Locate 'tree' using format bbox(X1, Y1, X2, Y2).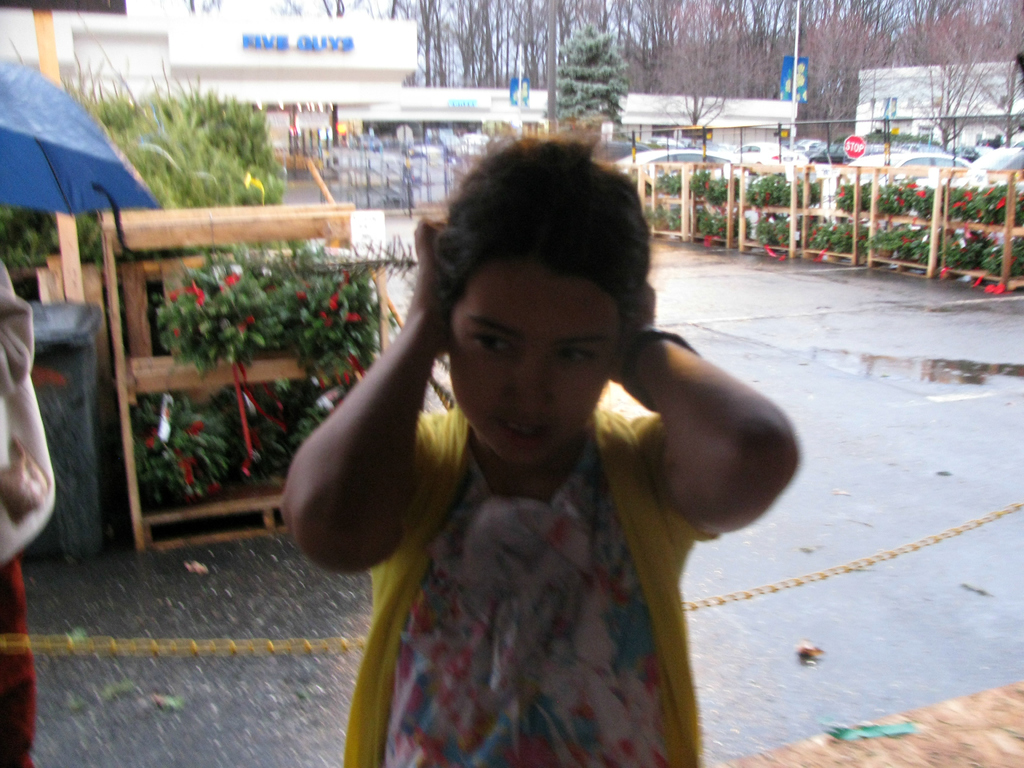
bbox(118, 0, 1023, 119).
